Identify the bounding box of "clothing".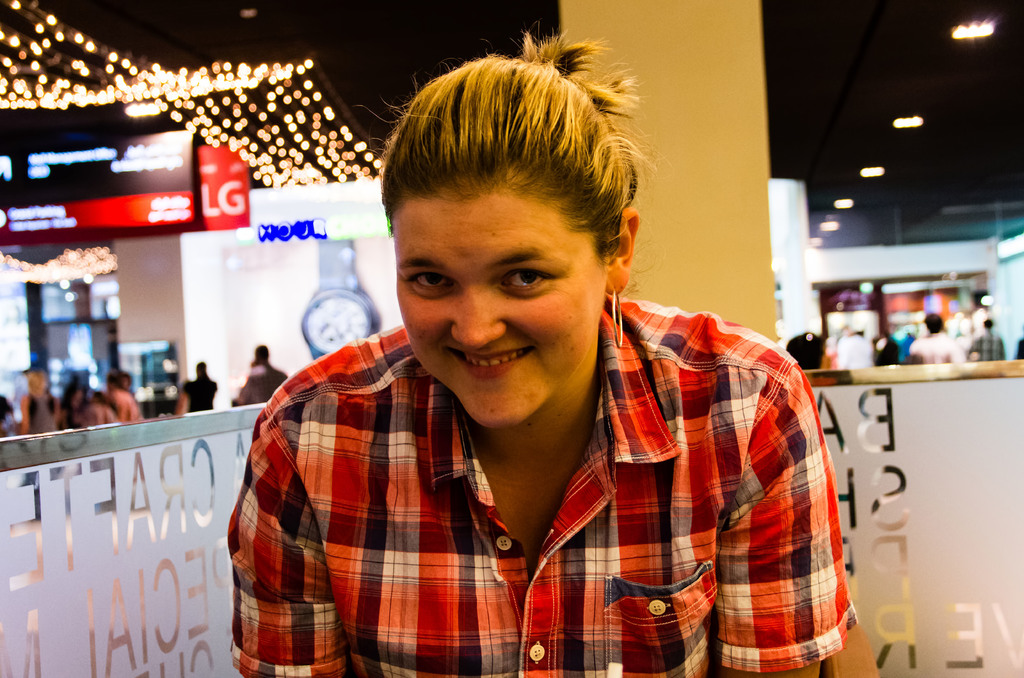
bbox=[967, 331, 1009, 360].
